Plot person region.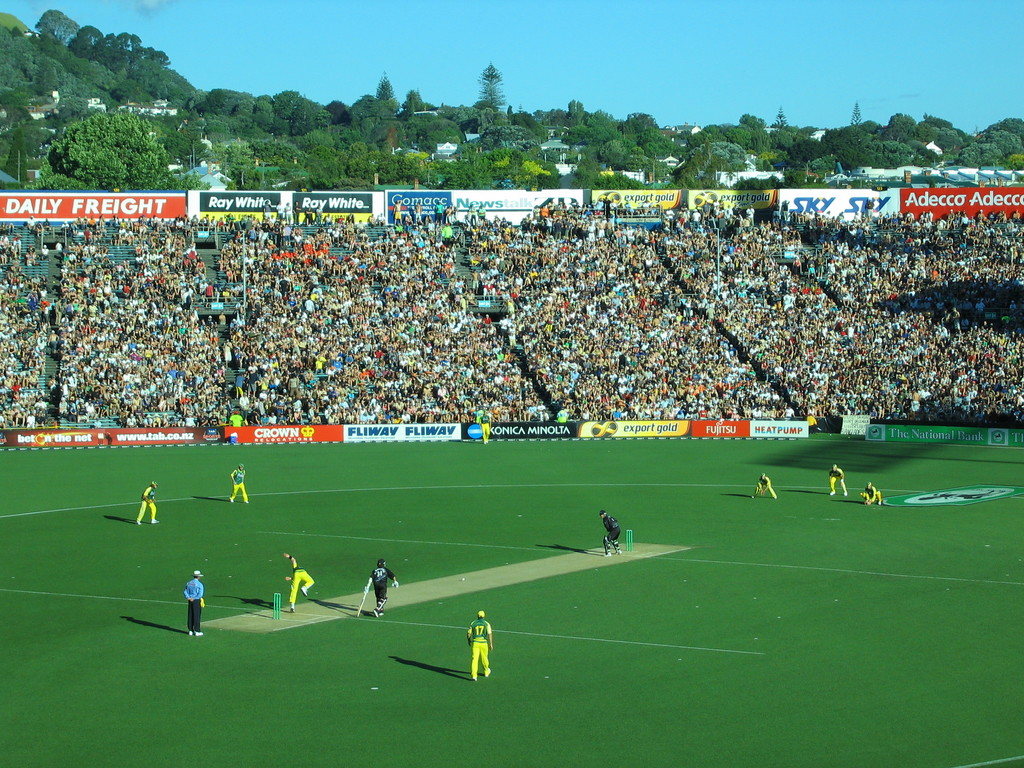
Plotted at l=133, t=479, r=159, b=526.
